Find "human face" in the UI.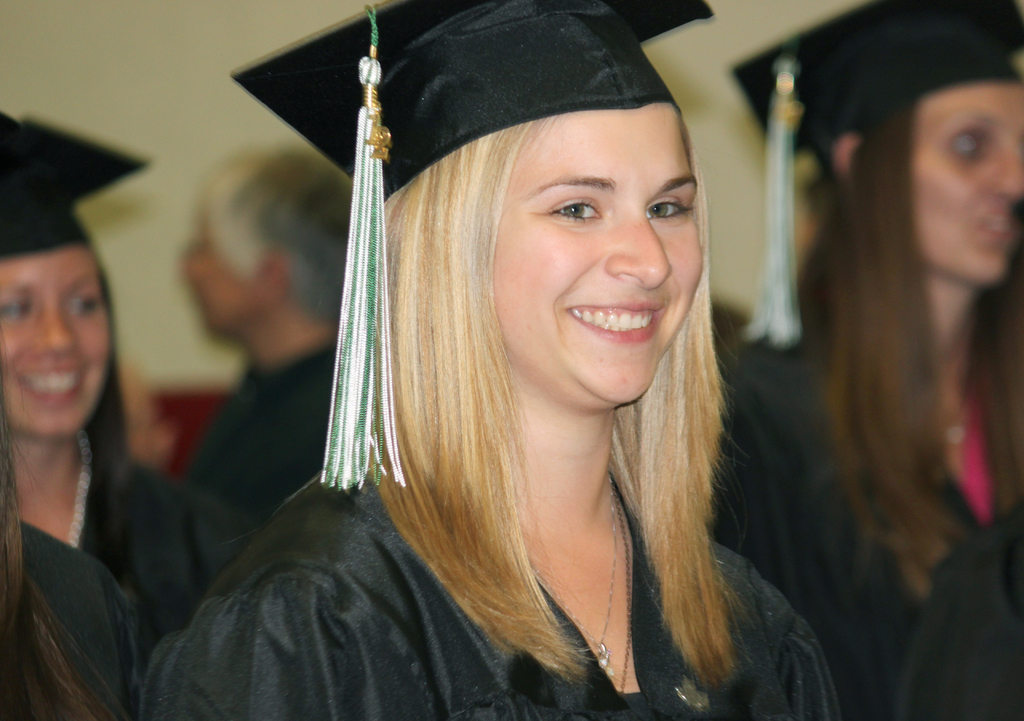
UI element at {"x1": 488, "y1": 97, "x2": 706, "y2": 400}.
